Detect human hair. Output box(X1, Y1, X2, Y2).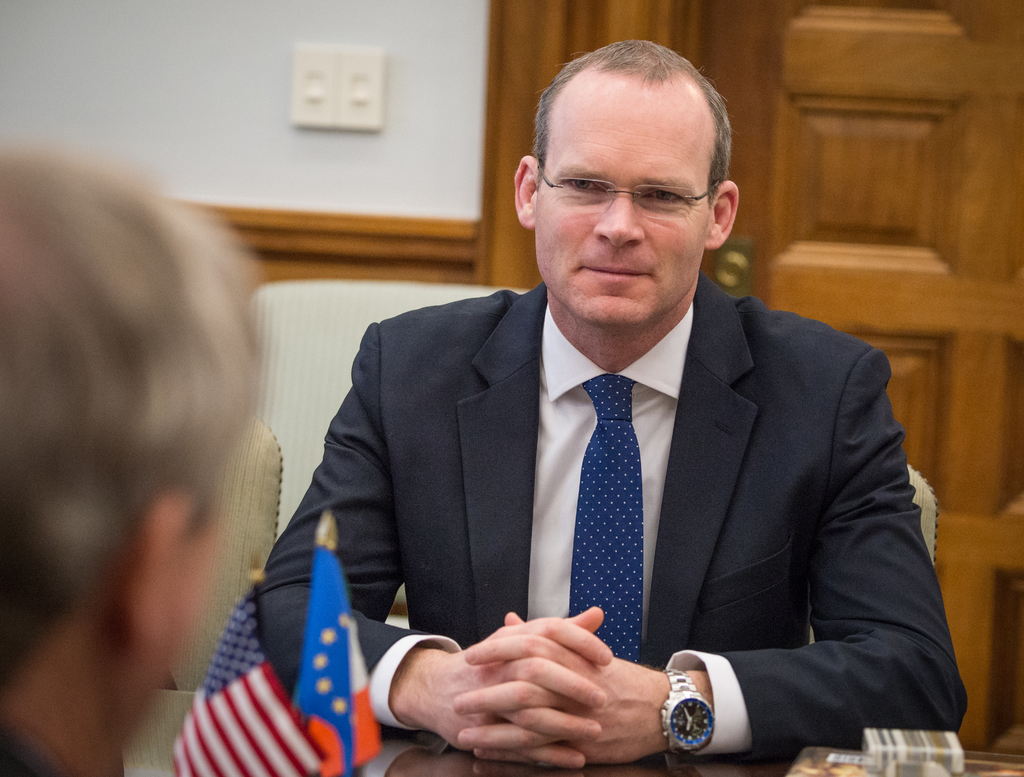
box(527, 40, 736, 227).
